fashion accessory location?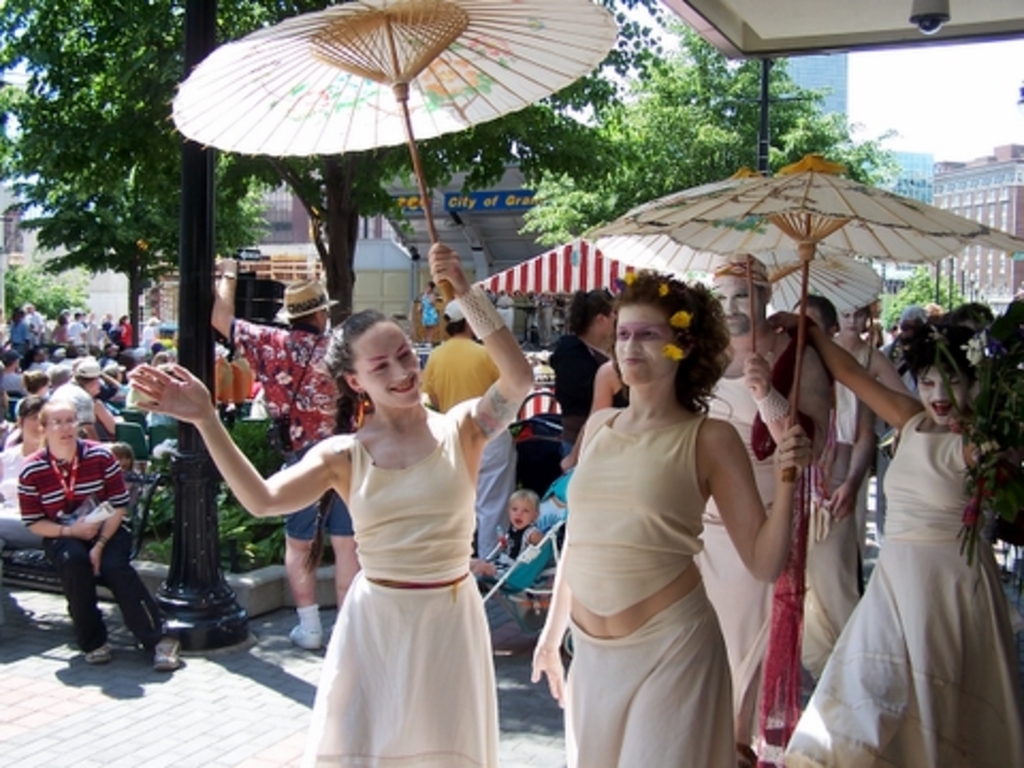
96, 531, 113, 546
